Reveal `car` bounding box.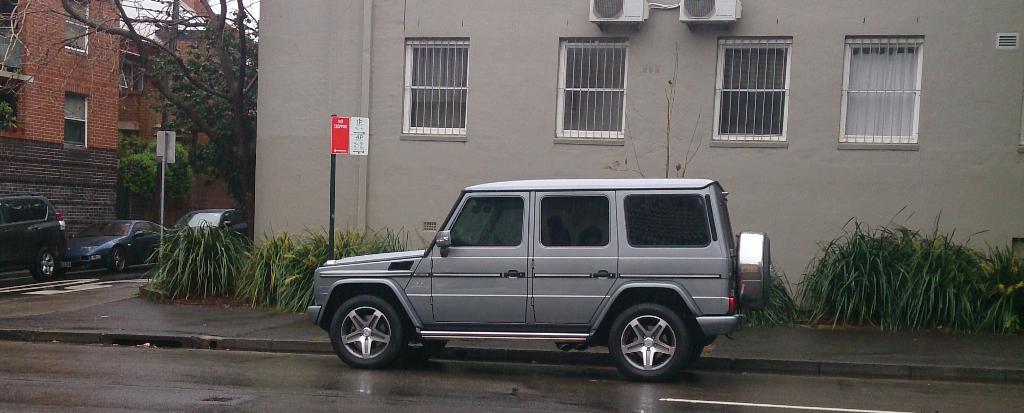
Revealed: pyautogui.locateOnScreen(310, 178, 772, 384).
